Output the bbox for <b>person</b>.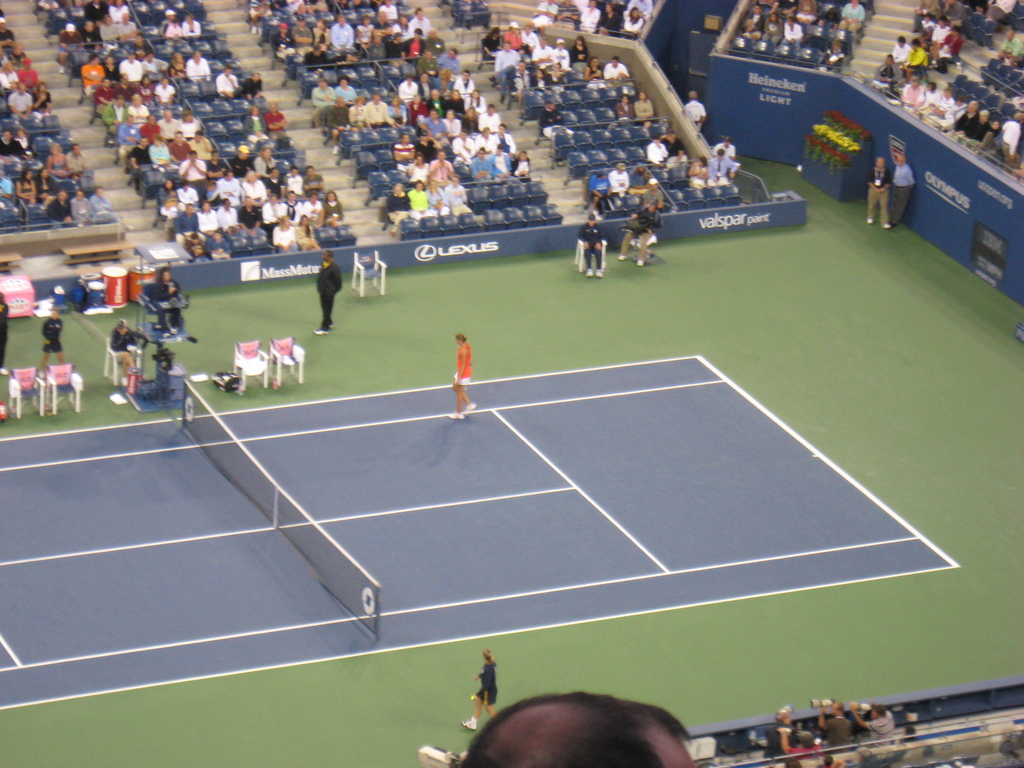
36,304,67,367.
